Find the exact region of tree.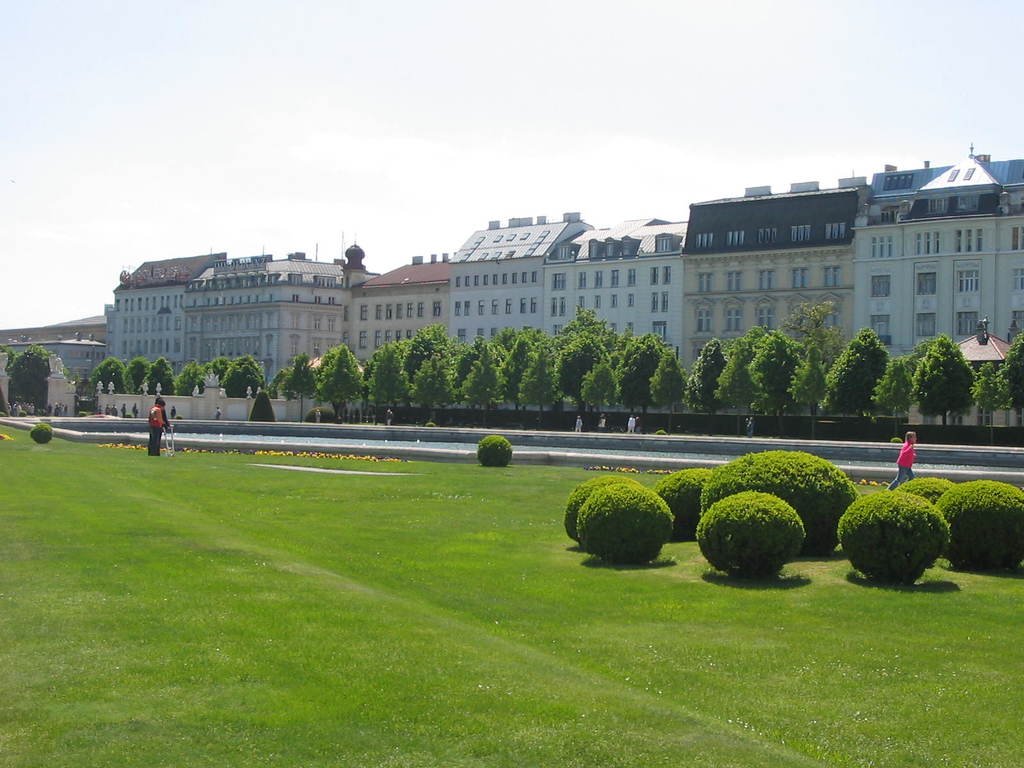
Exact region: <box>904,337,940,375</box>.
